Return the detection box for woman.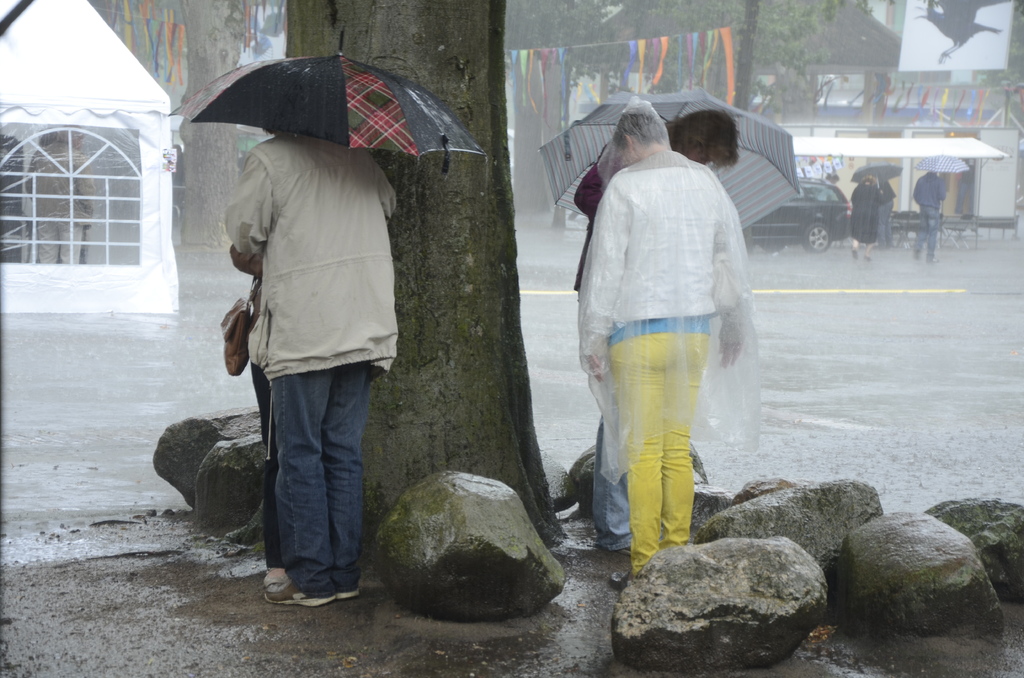
(x1=577, y1=99, x2=755, y2=601).
